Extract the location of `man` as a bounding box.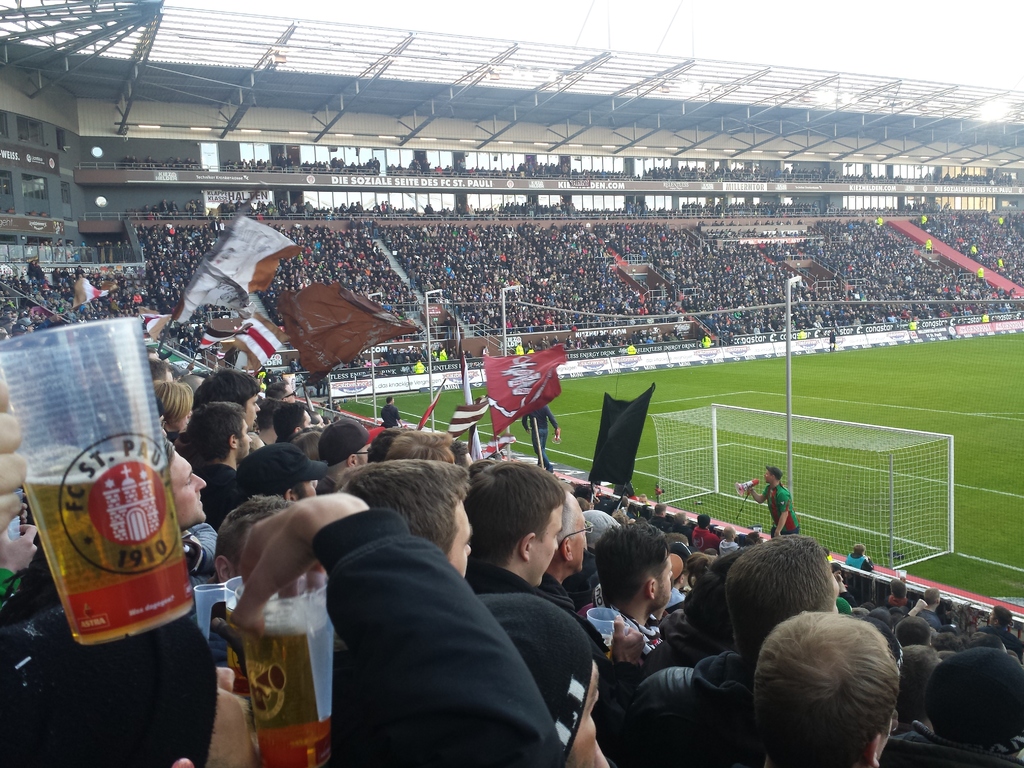
594, 522, 672, 650.
